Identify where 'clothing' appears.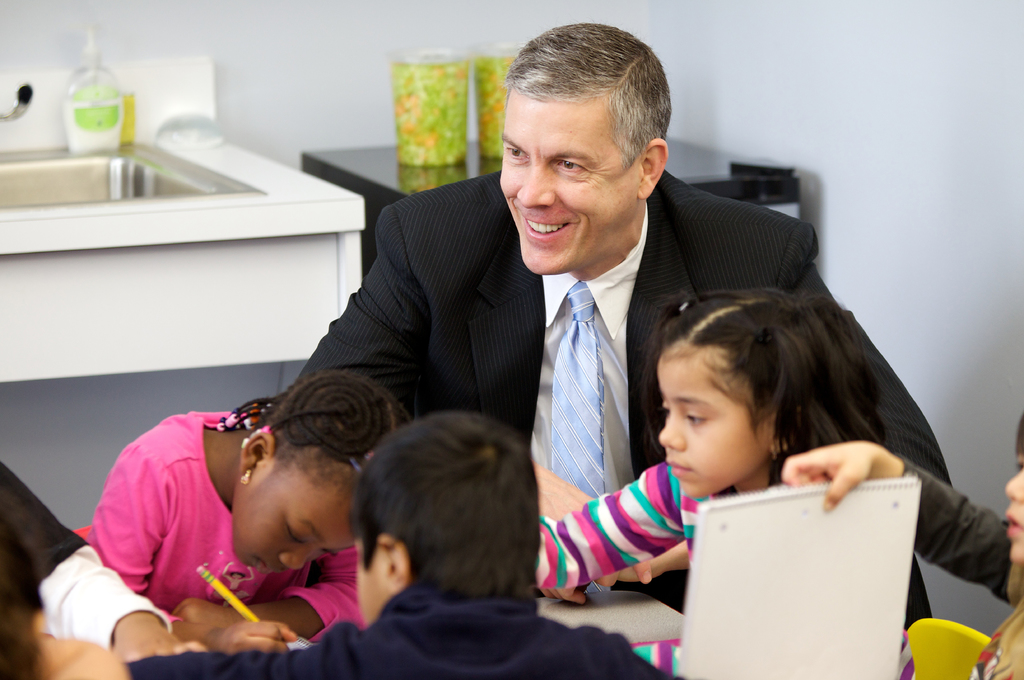
Appears at 902/452/1023/679.
